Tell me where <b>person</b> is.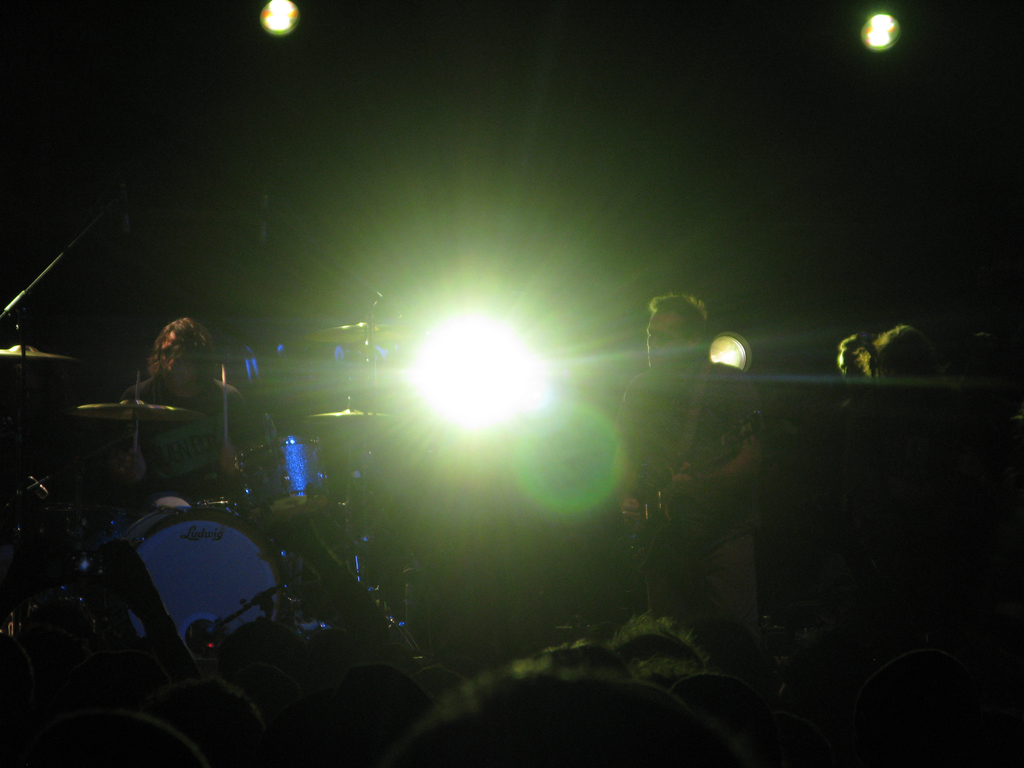
<b>person</b> is at <box>612,278,766,654</box>.
